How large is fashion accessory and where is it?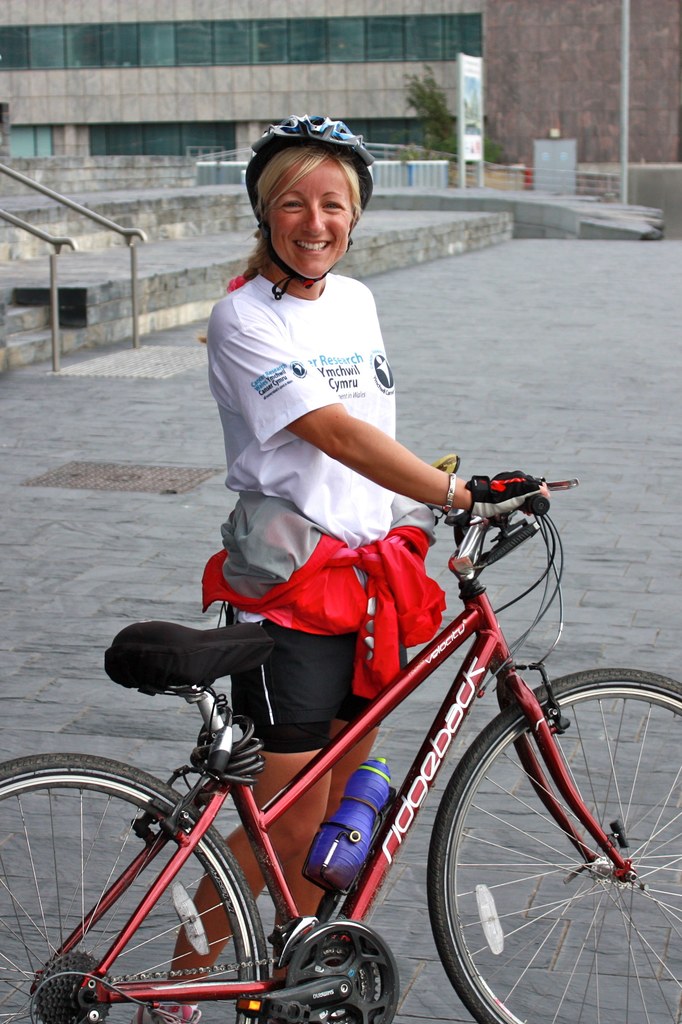
Bounding box: (left=131, top=998, right=199, bottom=1023).
